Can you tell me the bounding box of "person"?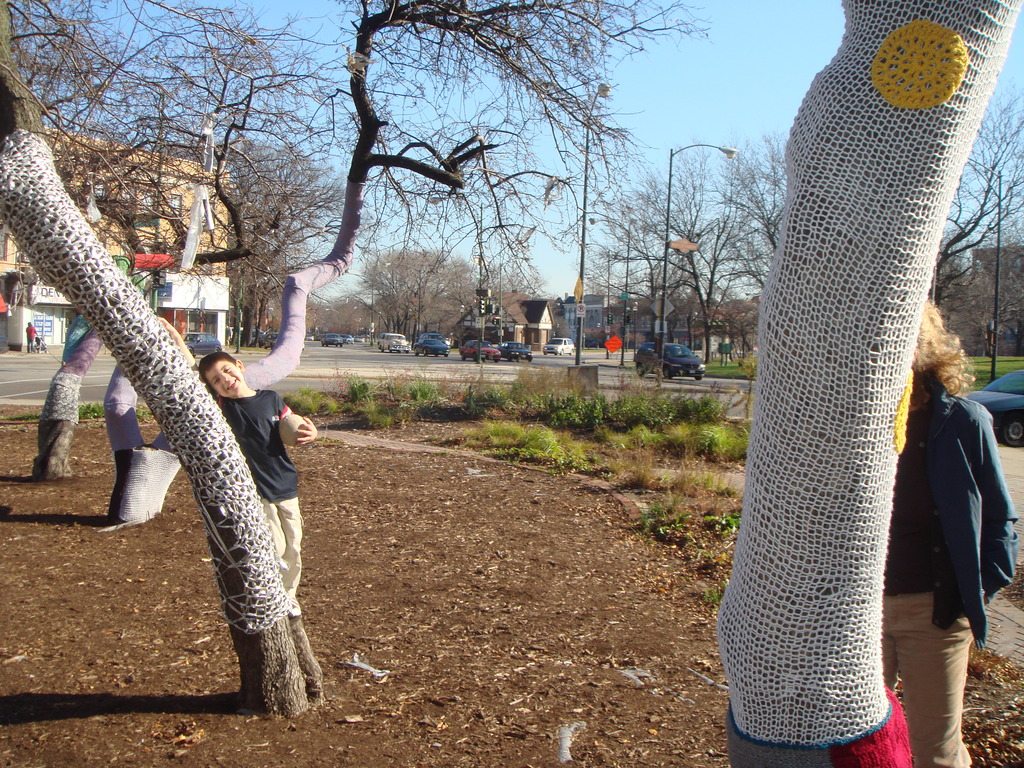
(x1=880, y1=291, x2=1020, y2=767).
